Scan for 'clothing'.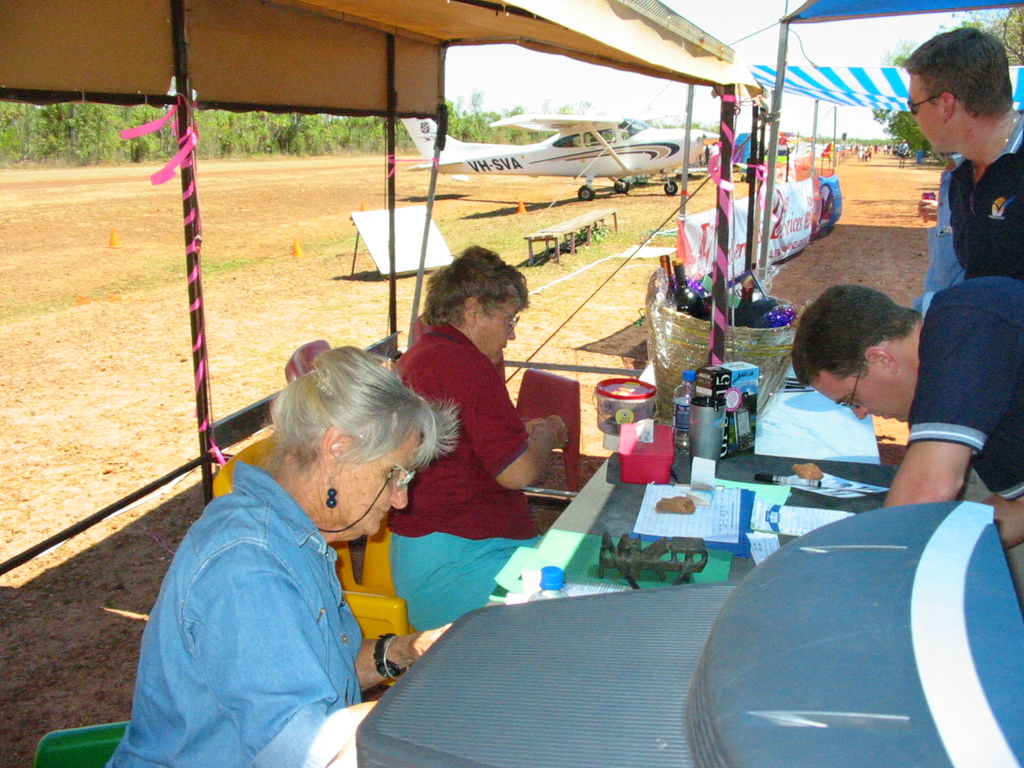
Scan result: <bbox>870, 145, 881, 154</bbox>.
